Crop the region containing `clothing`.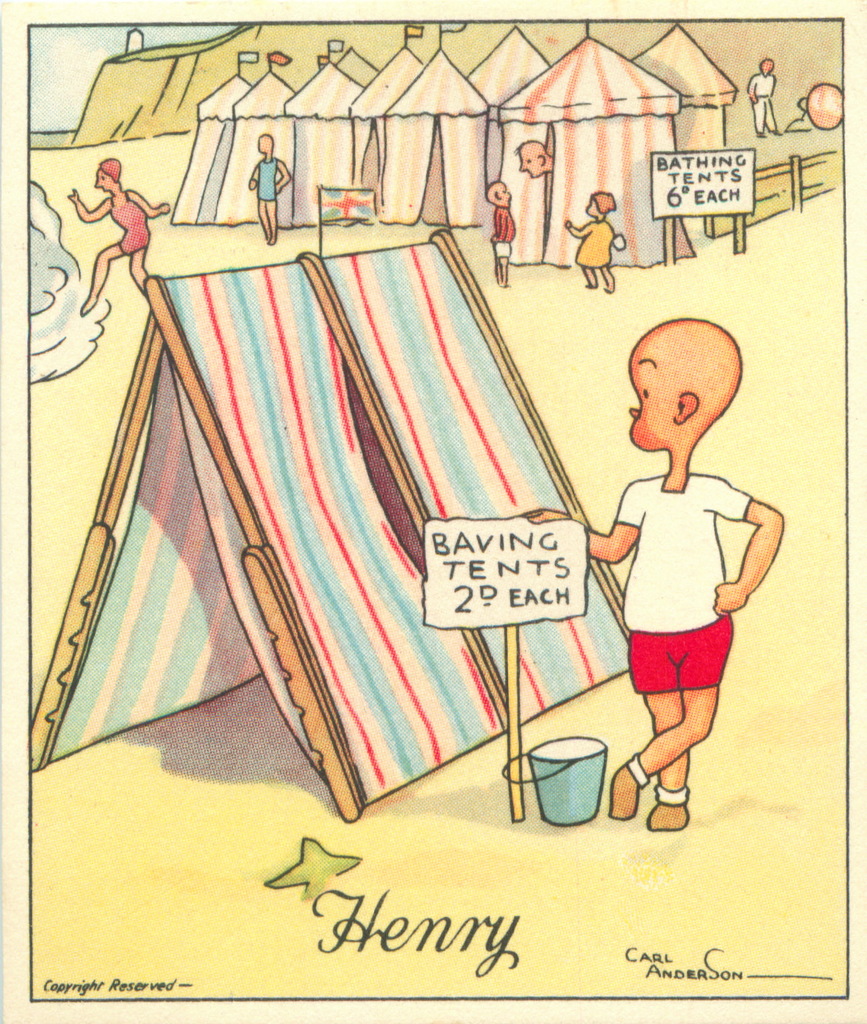
Crop region: select_region(492, 207, 515, 260).
